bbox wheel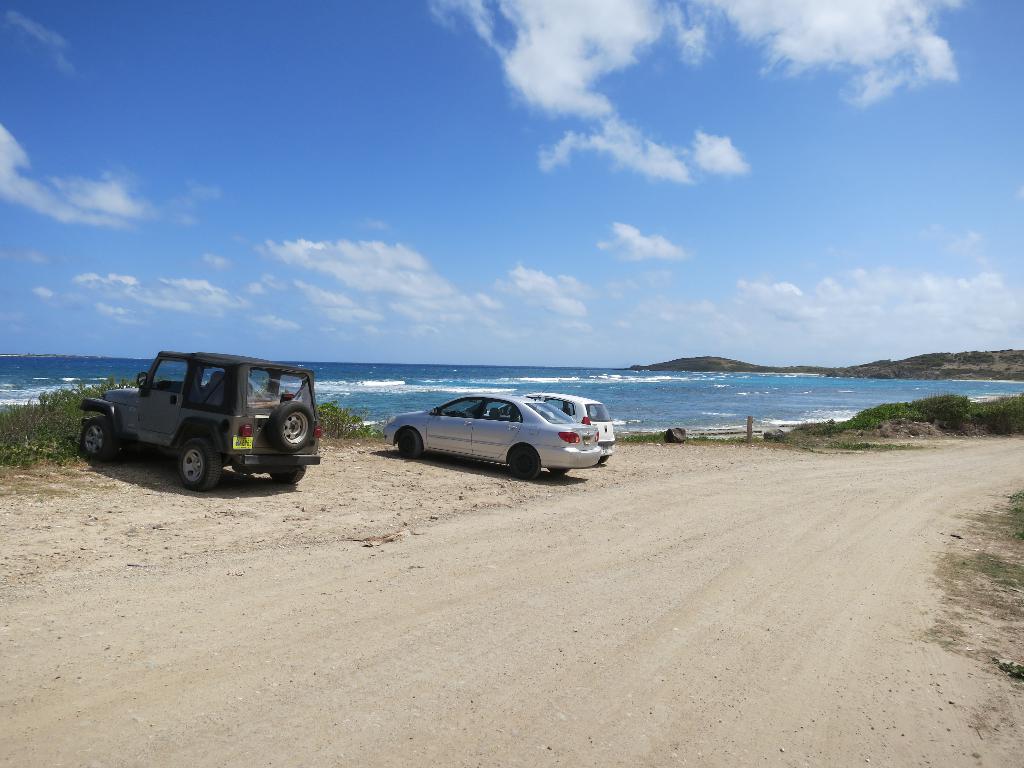
[x1=269, y1=401, x2=312, y2=449]
